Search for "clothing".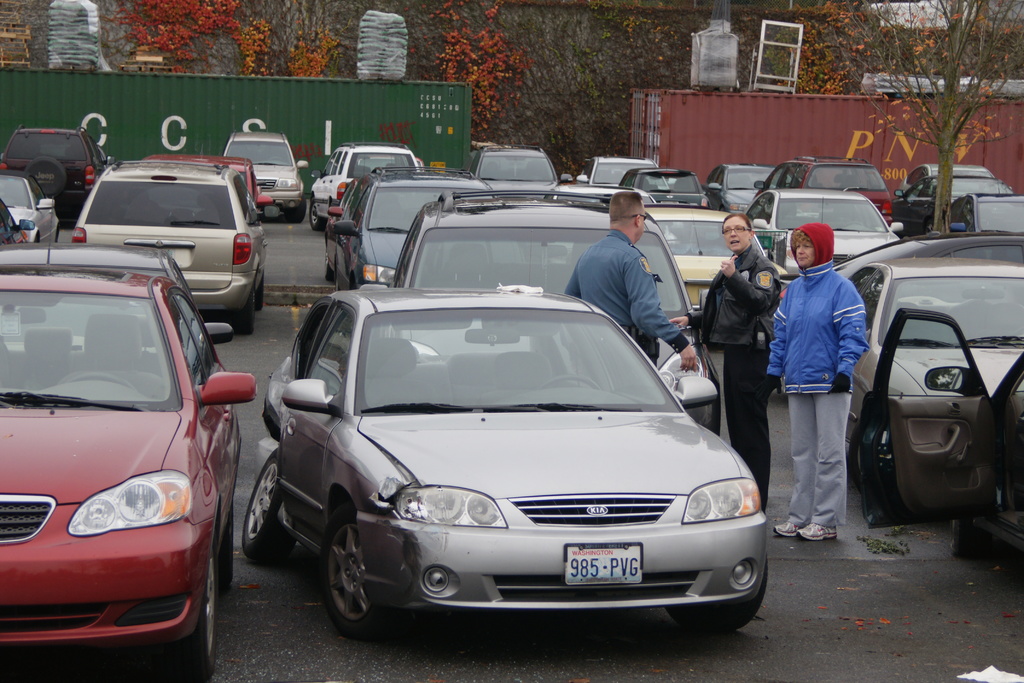
Found at region(762, 253, 871, 529).
